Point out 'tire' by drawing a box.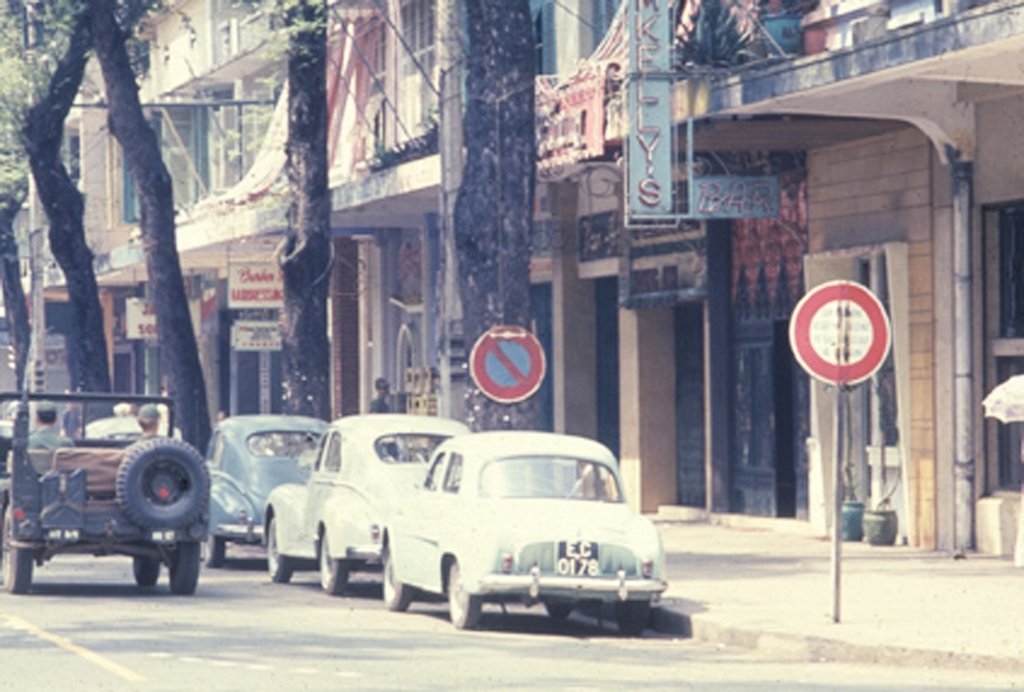
locate(321, 533, 348, 594).
